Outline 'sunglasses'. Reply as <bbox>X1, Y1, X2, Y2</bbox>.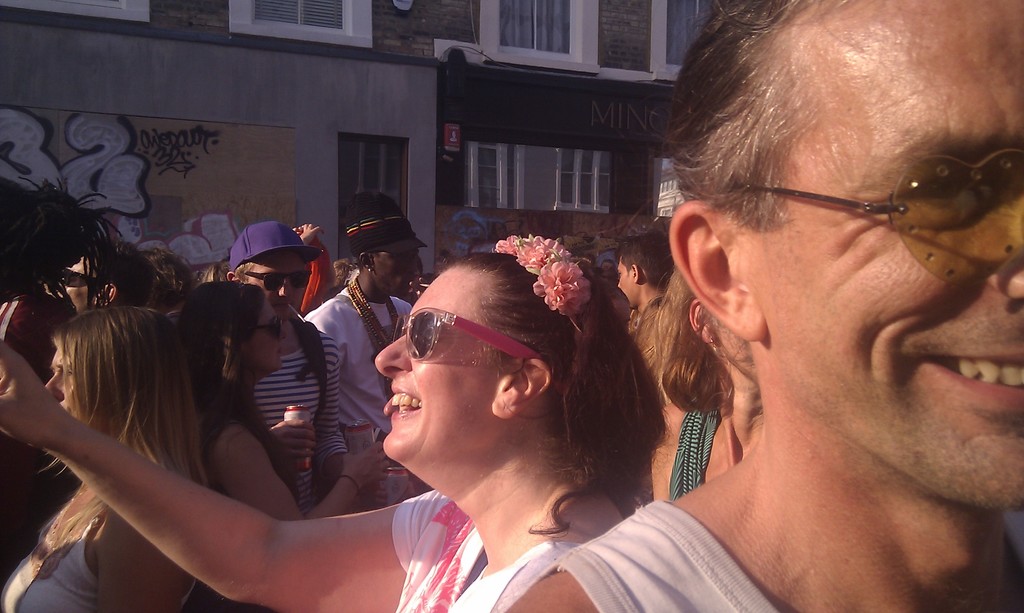
<bbox>246, 273, 312, 291</bbox>.
